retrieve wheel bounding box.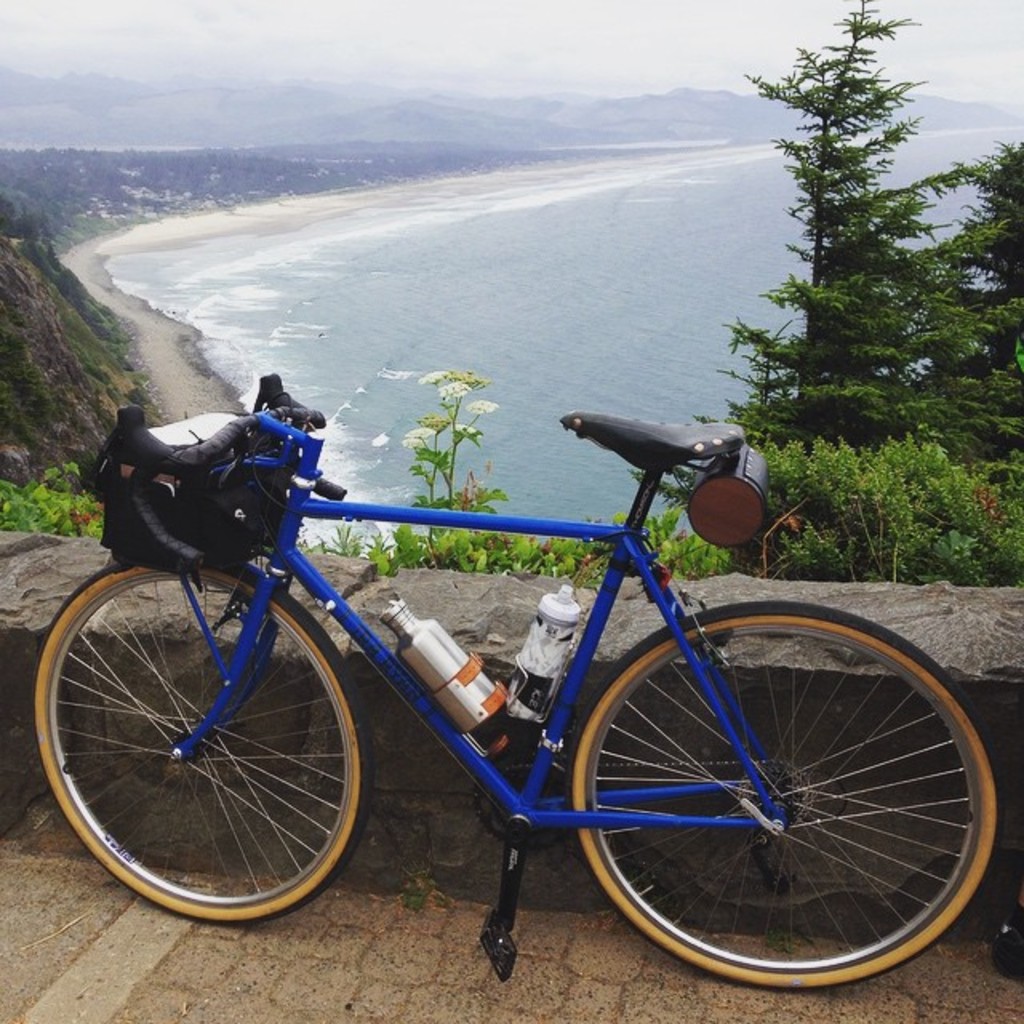
Bounding box: bbox=[562, 603, 998, 981].
